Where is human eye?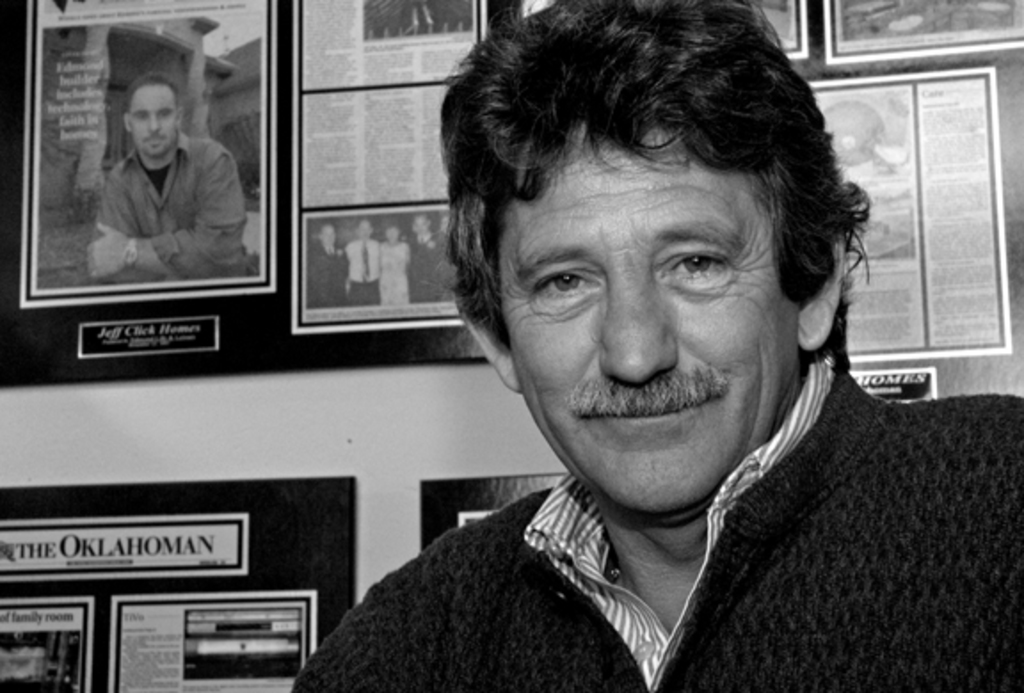
(133, 114, 151, 124).
